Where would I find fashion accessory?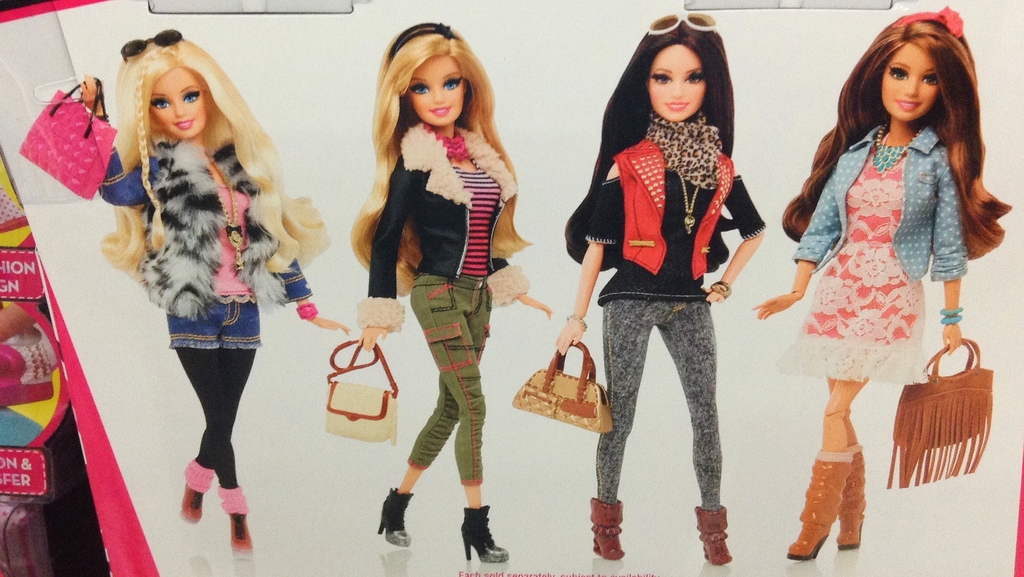
At 458 504 509 560.
